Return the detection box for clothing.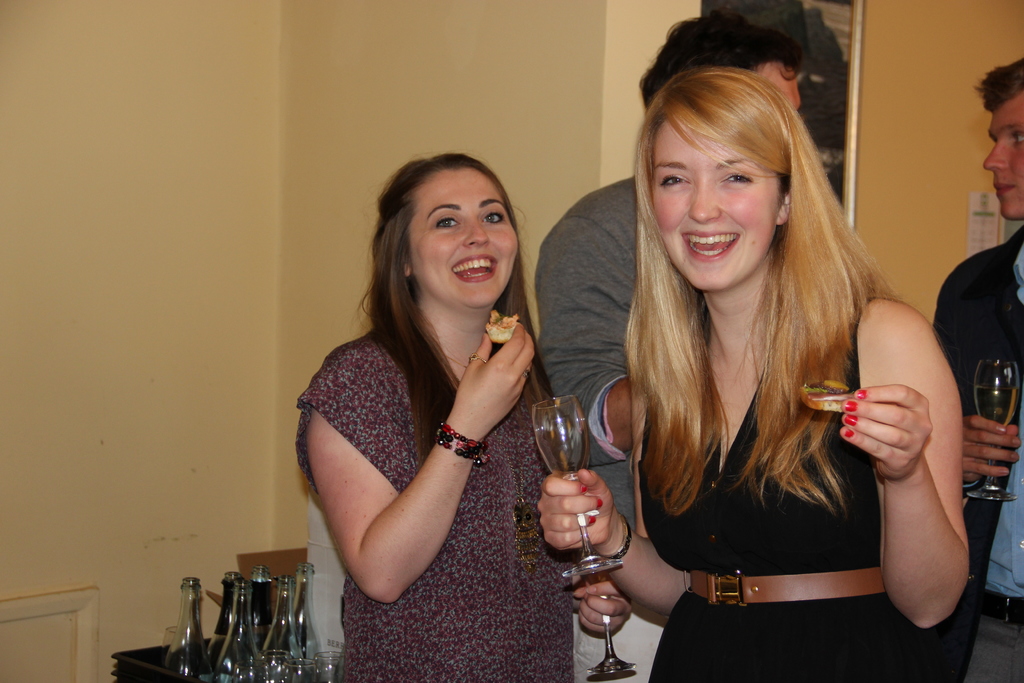
x1=614 y1=283 x2=947 y2=682.
